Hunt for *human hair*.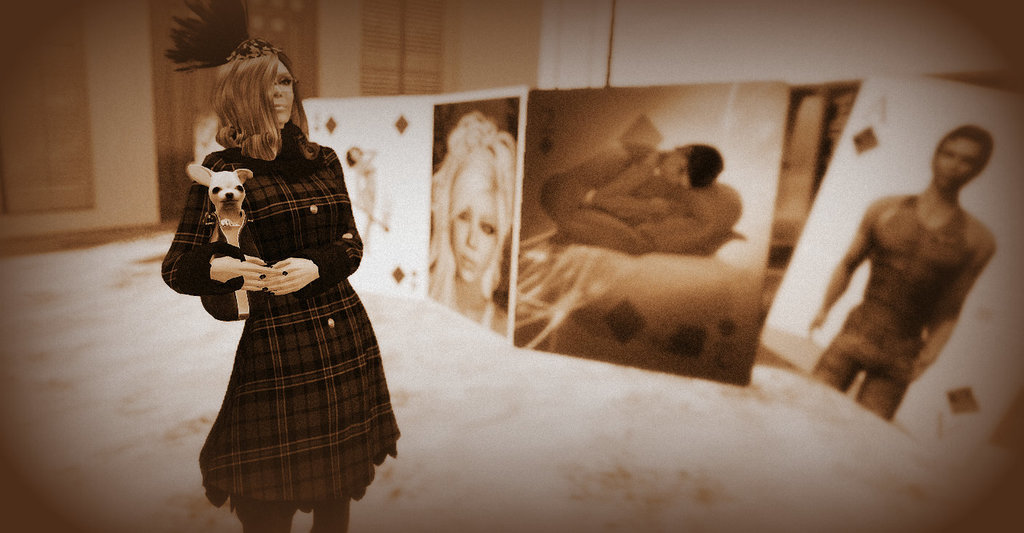
Hunted down at 199, 44, 294, 156.
